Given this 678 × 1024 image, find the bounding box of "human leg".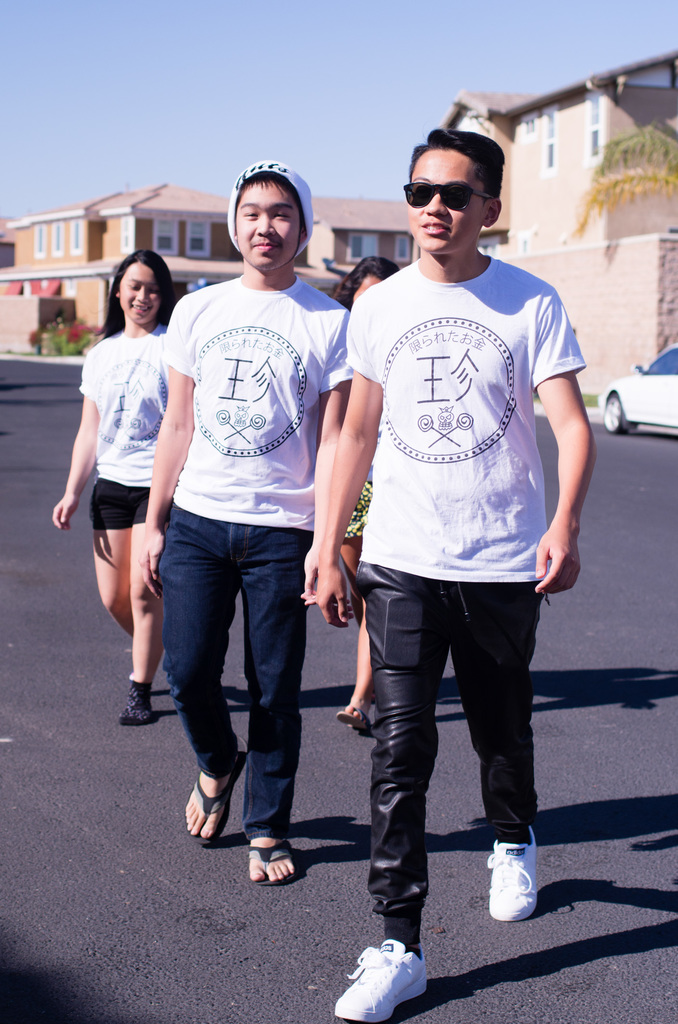
l=341, t=580, r=373, b=734.
